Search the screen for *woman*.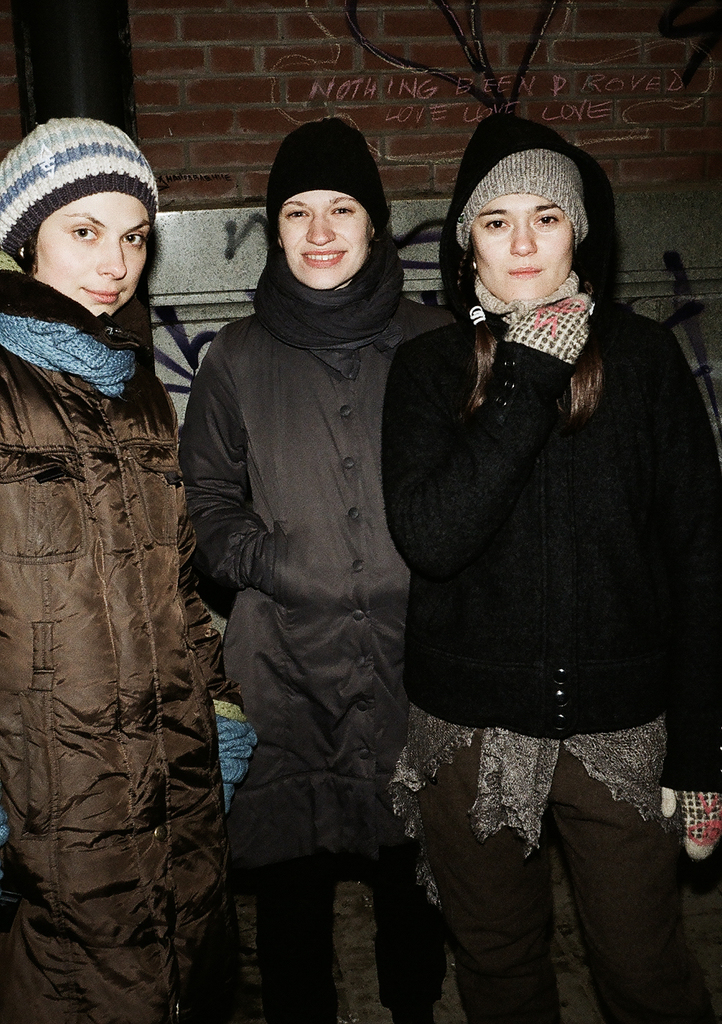
Found at locate(378, 106, 721, 1023).
